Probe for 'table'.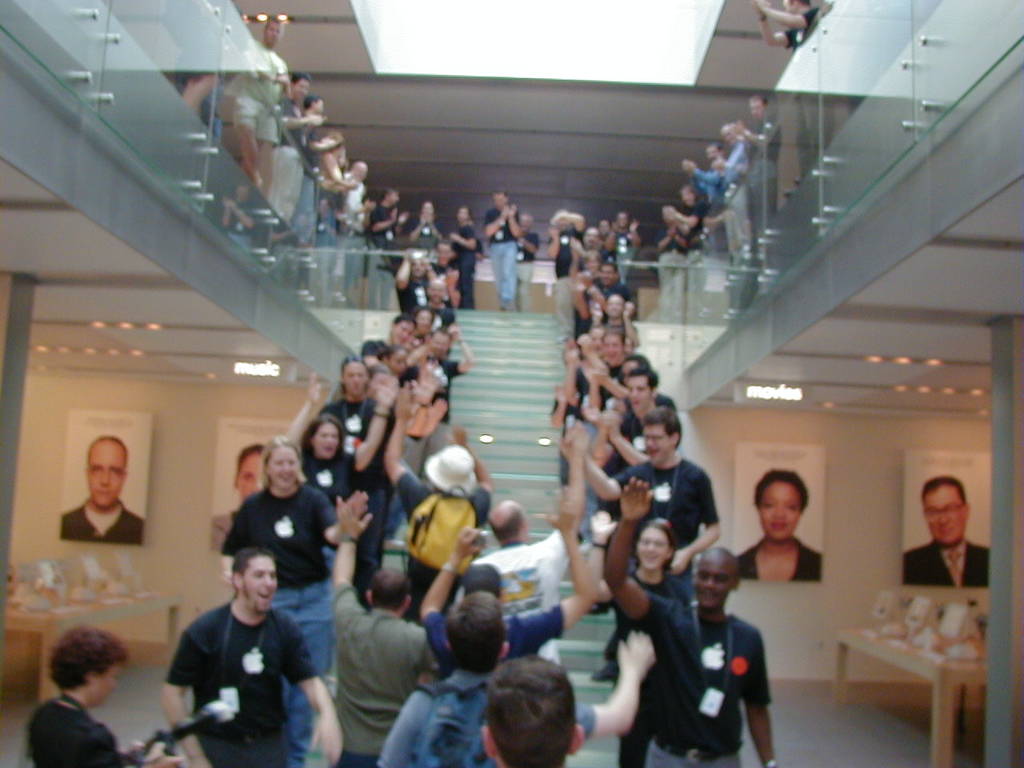
Probe result: x1=807, y1=586, x2=1003, y2=746.
